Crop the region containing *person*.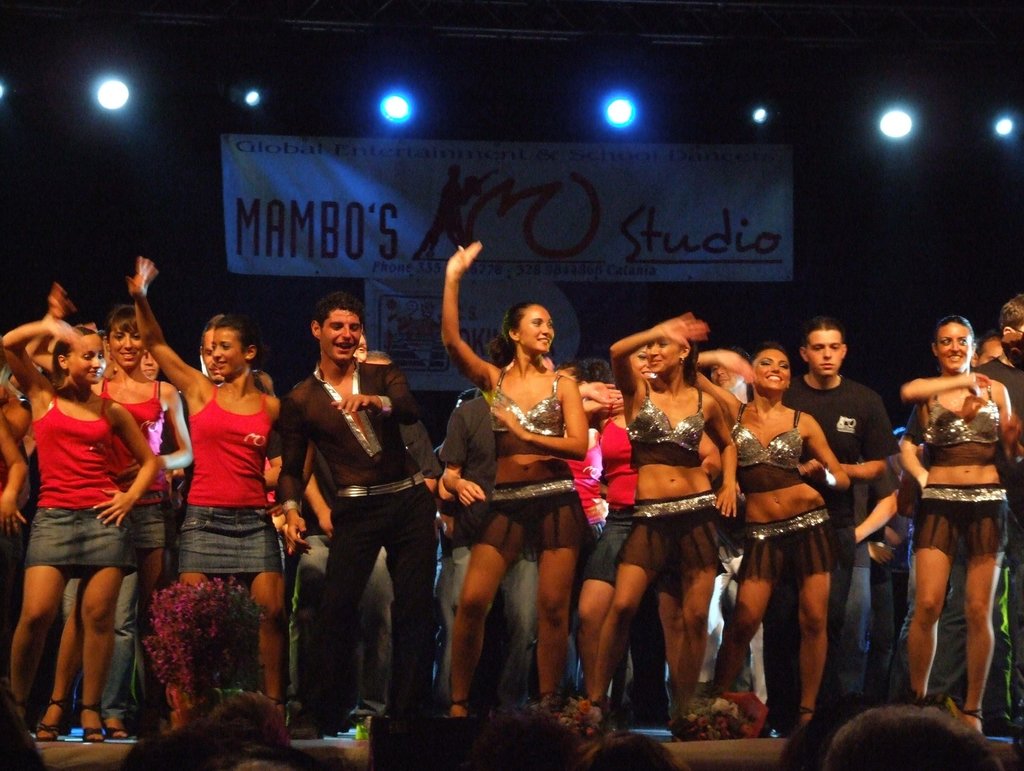
Crop region: box(575, 356, 600, 607).
